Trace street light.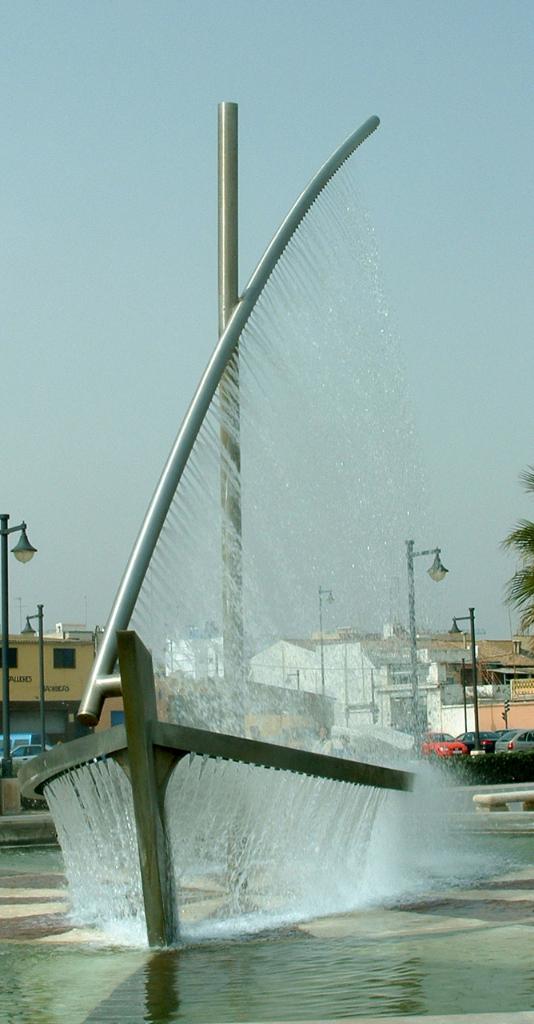
Traced to 17 598 54 747.
